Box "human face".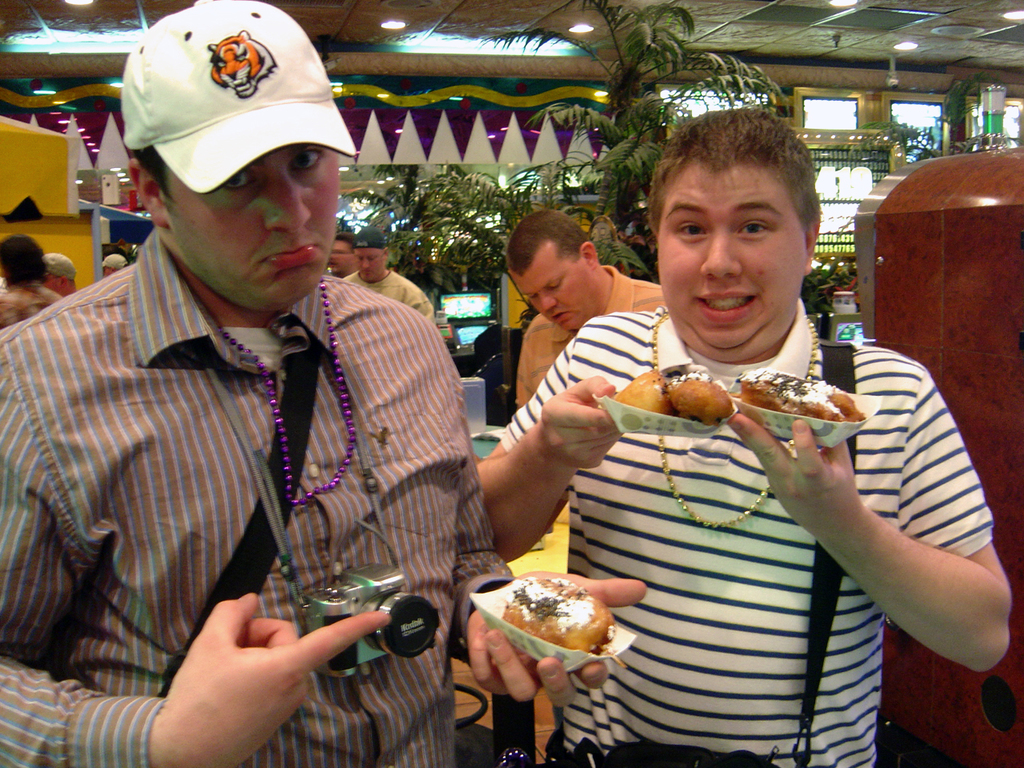
select_region(655, 165, 803, 353).
